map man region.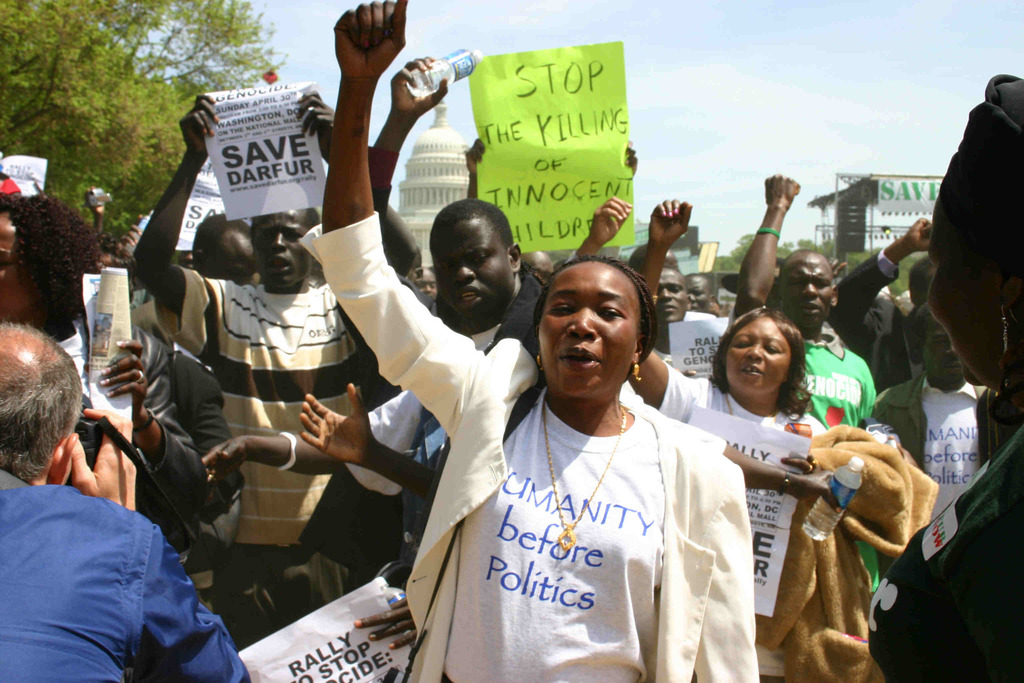
Mapped to <region>367, 54, 524, 357</region>.
